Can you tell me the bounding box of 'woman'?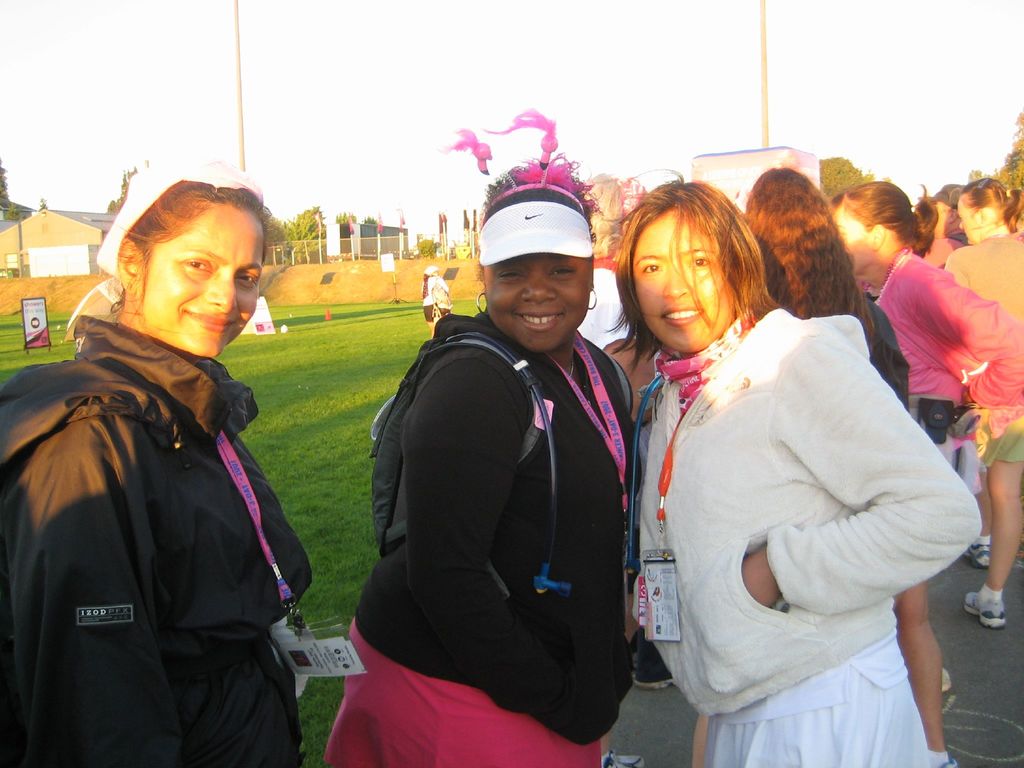
[left=736, top=167, right=954, bottom=767].
